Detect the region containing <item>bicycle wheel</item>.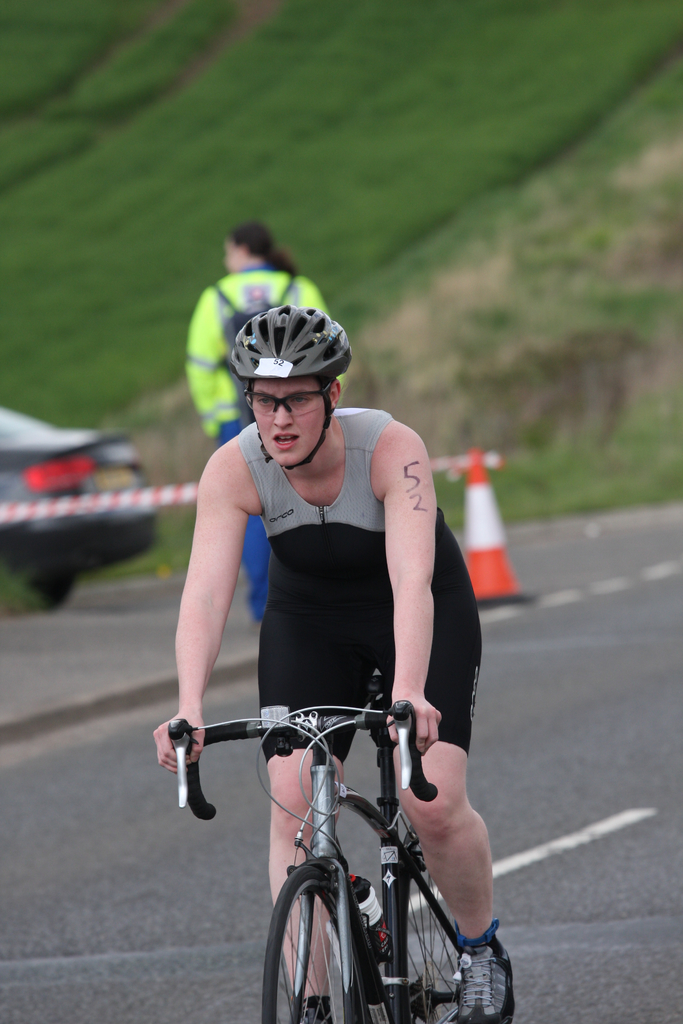
bbox=[268, 869, 377, 1021].
